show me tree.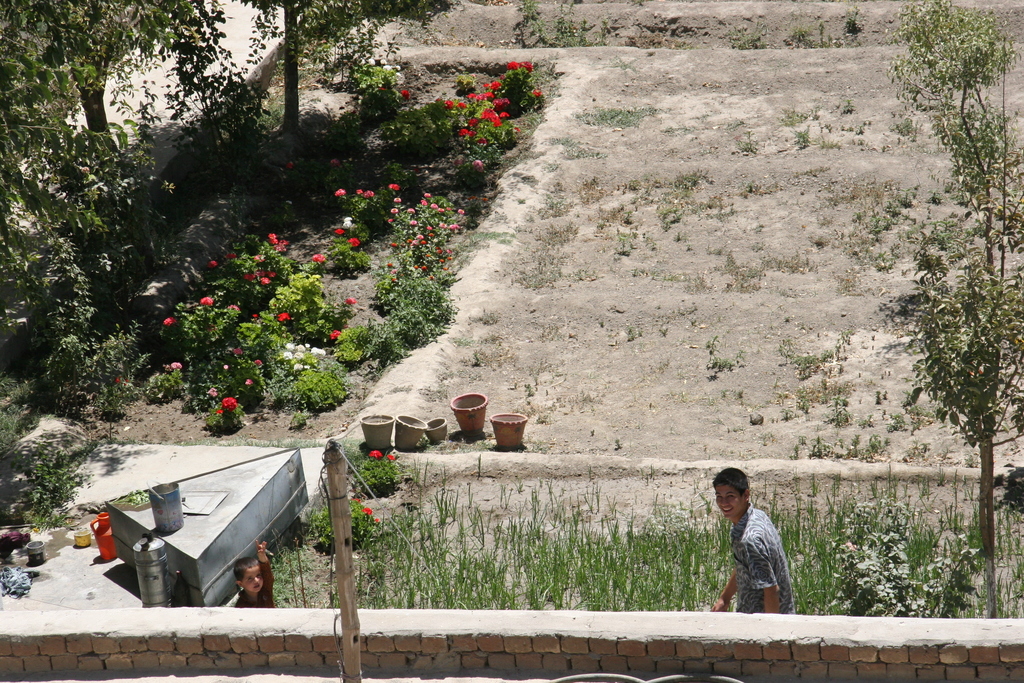
tree is here: 900, 0, 986, 574.
